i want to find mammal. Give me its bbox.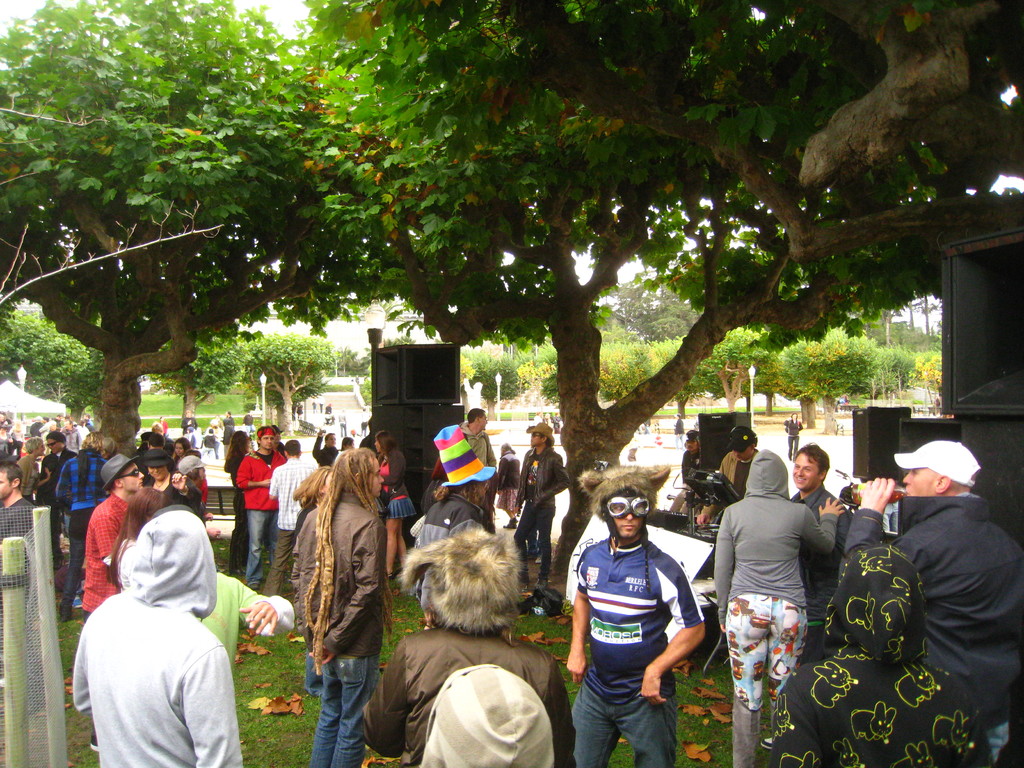
196,572,295,675.
